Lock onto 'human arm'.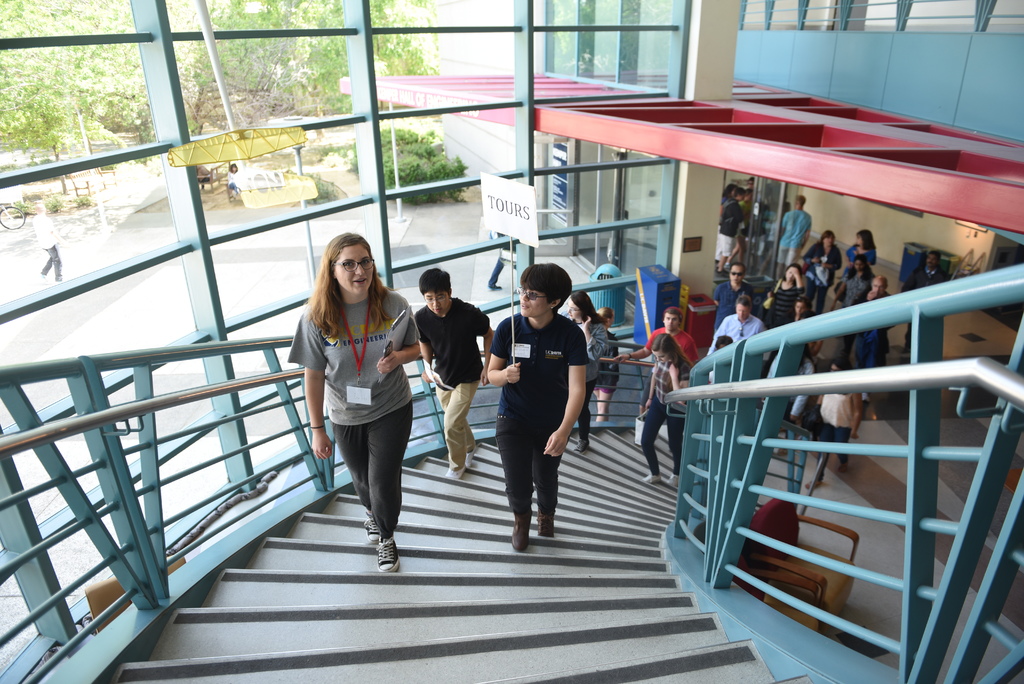
Locked: box(610, 329, 657, 365).
